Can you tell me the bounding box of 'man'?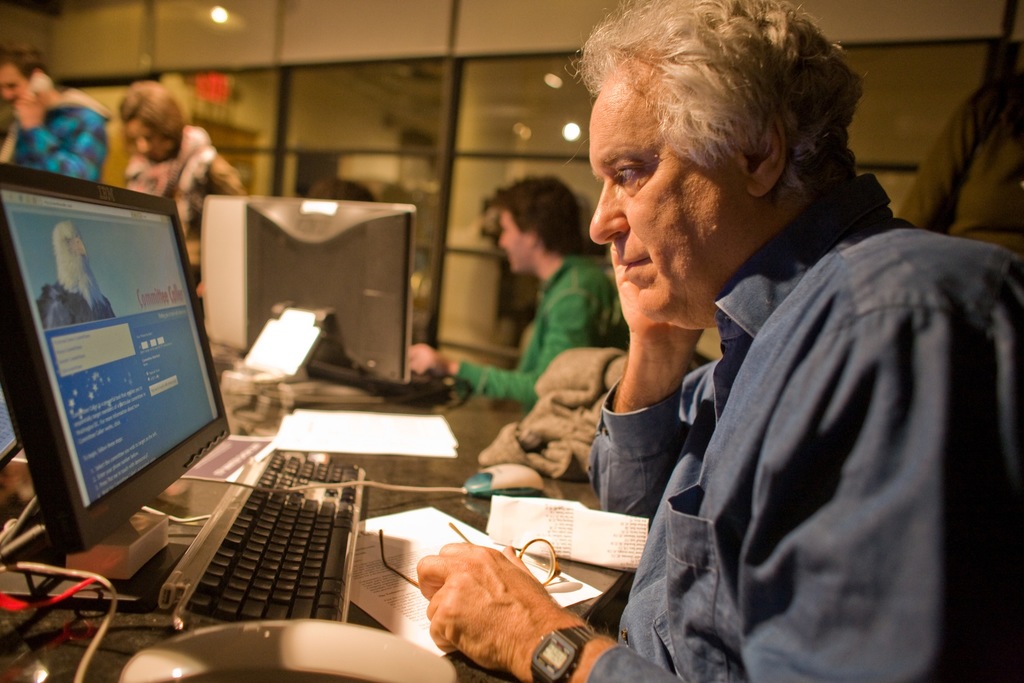
x1=409, y1=172, x2=628, y2=401.
